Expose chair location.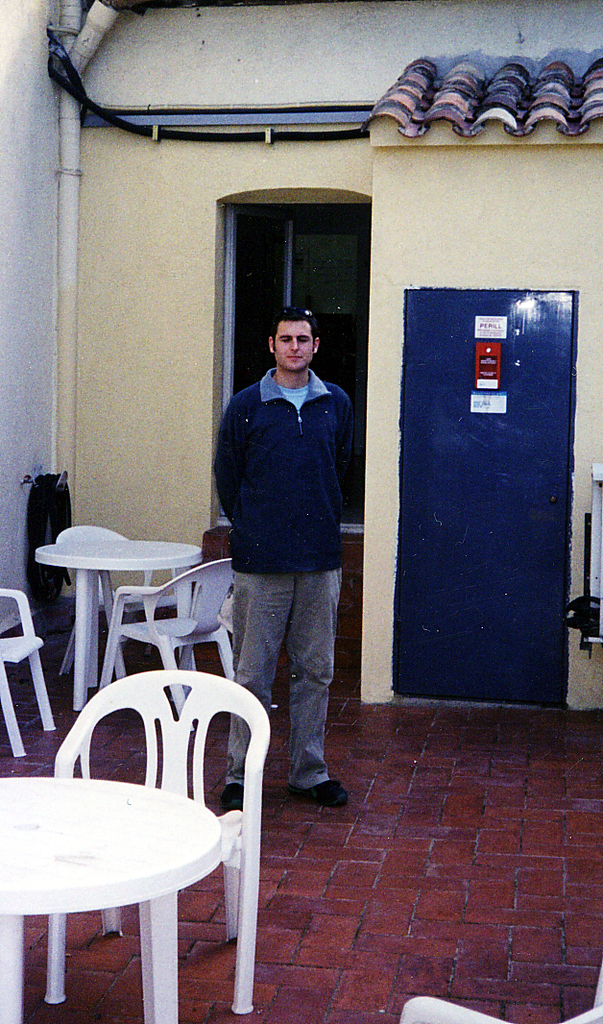
Exposed at [53,525,189,689].
